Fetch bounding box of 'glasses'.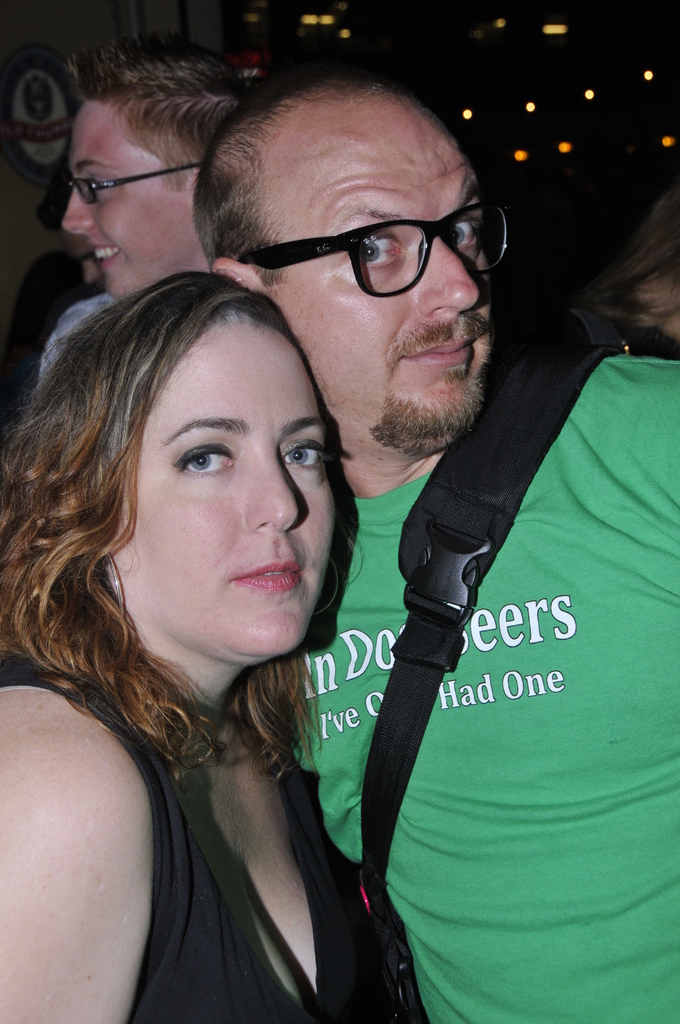
Bbox: x1=213, y1=195, x2=501, y2=285.
